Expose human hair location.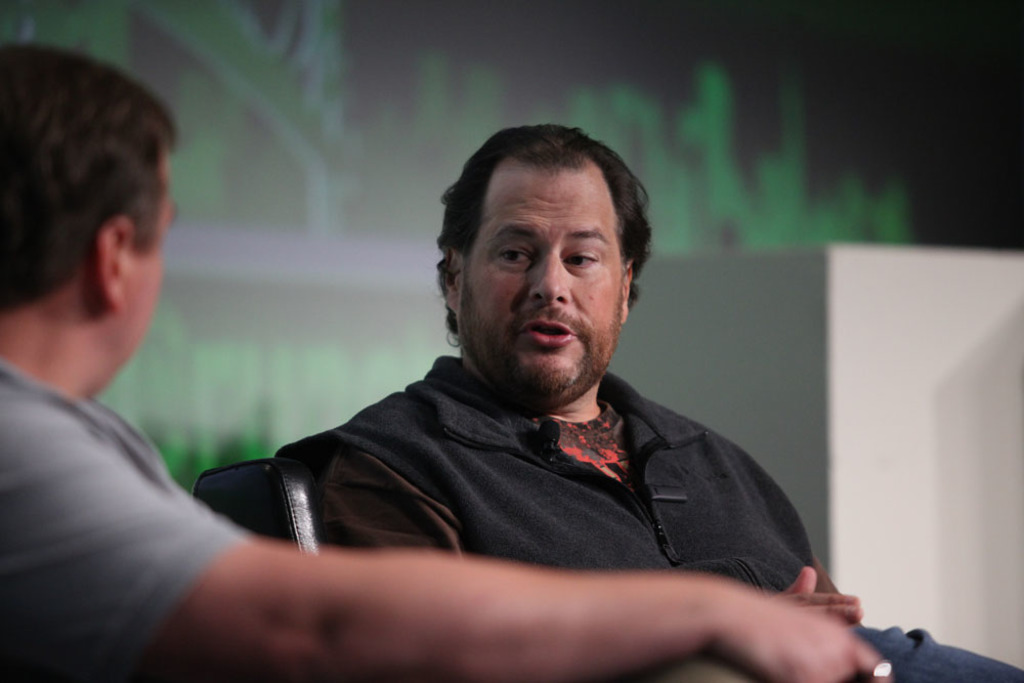
Exposed at 444:112:653:350.
